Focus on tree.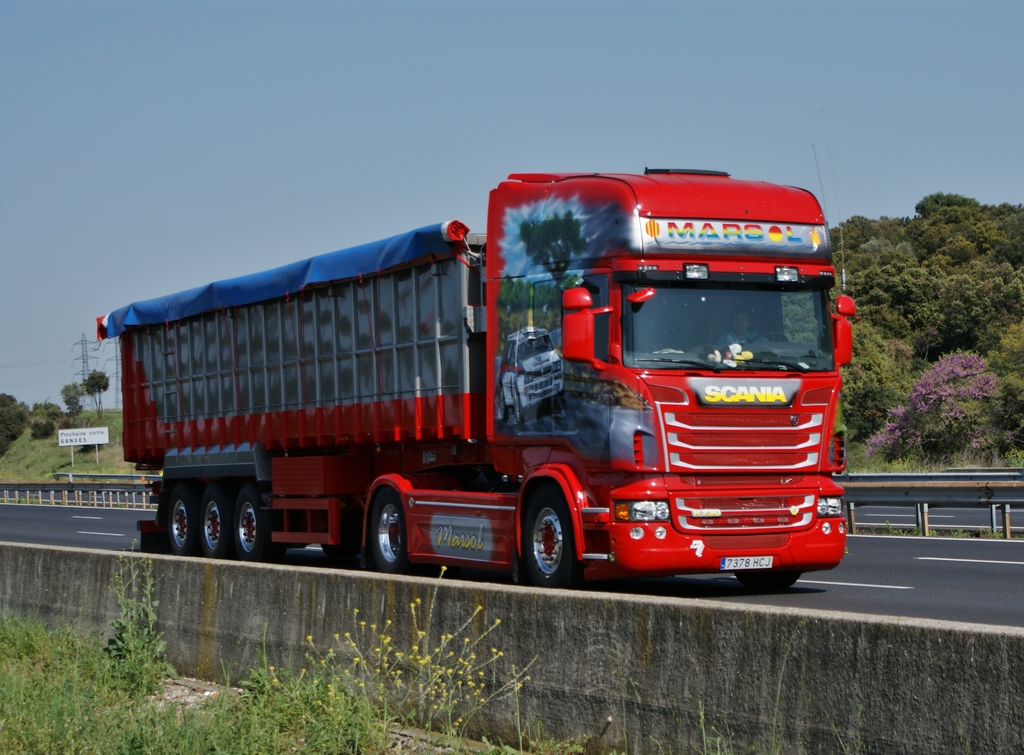
Focused at bbox=(0, 388, 25, 448).
